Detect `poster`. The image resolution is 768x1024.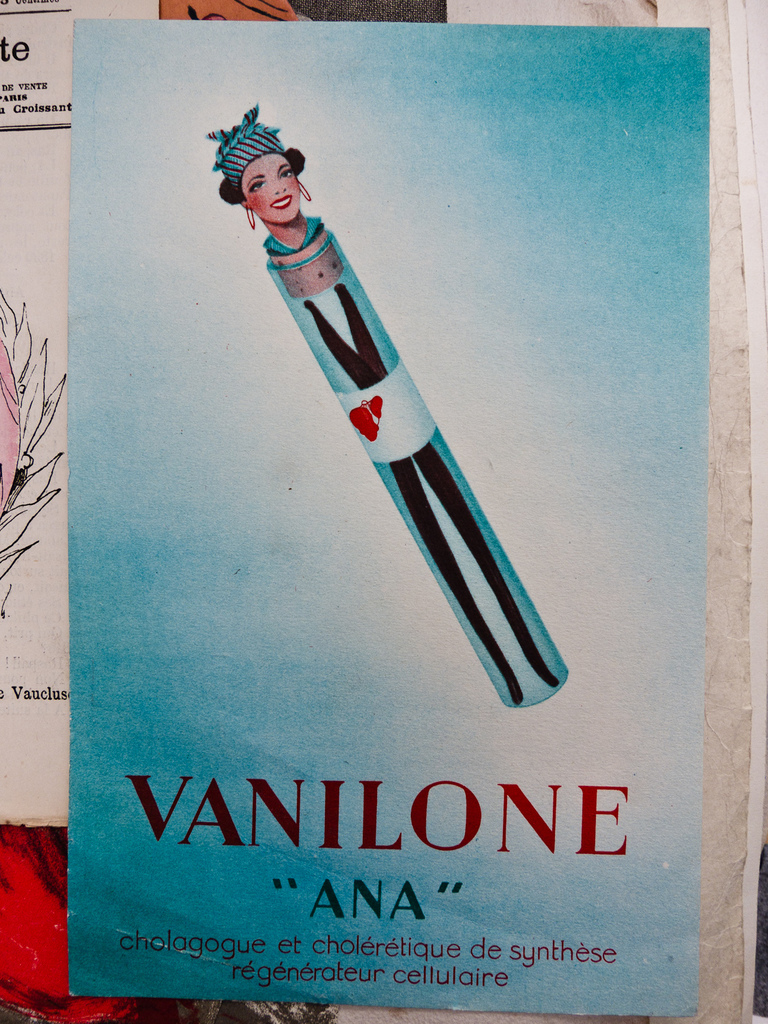
[0,0,767,1023].
